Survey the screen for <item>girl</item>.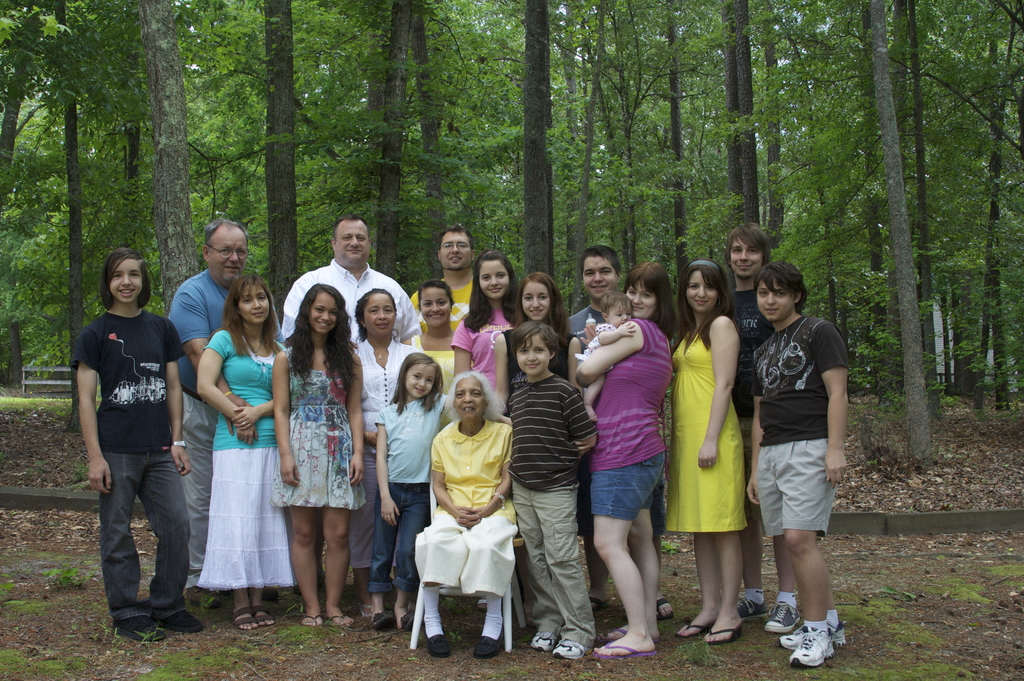
Survey found: detection(271, 279, 366, 619).
